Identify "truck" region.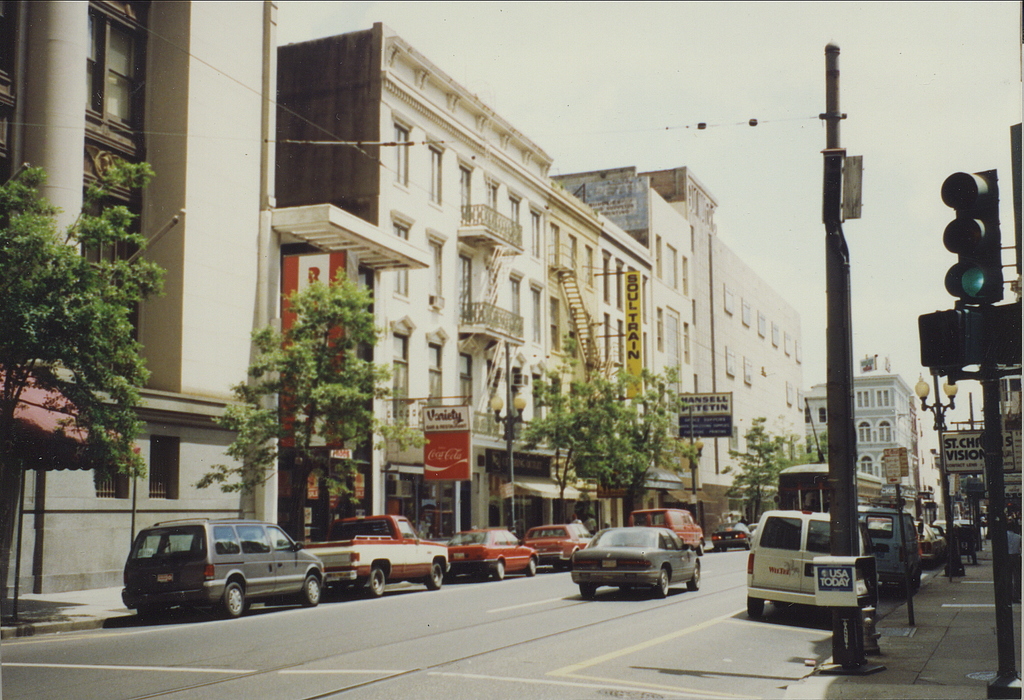
Region: (735, 503, 898, 652).
